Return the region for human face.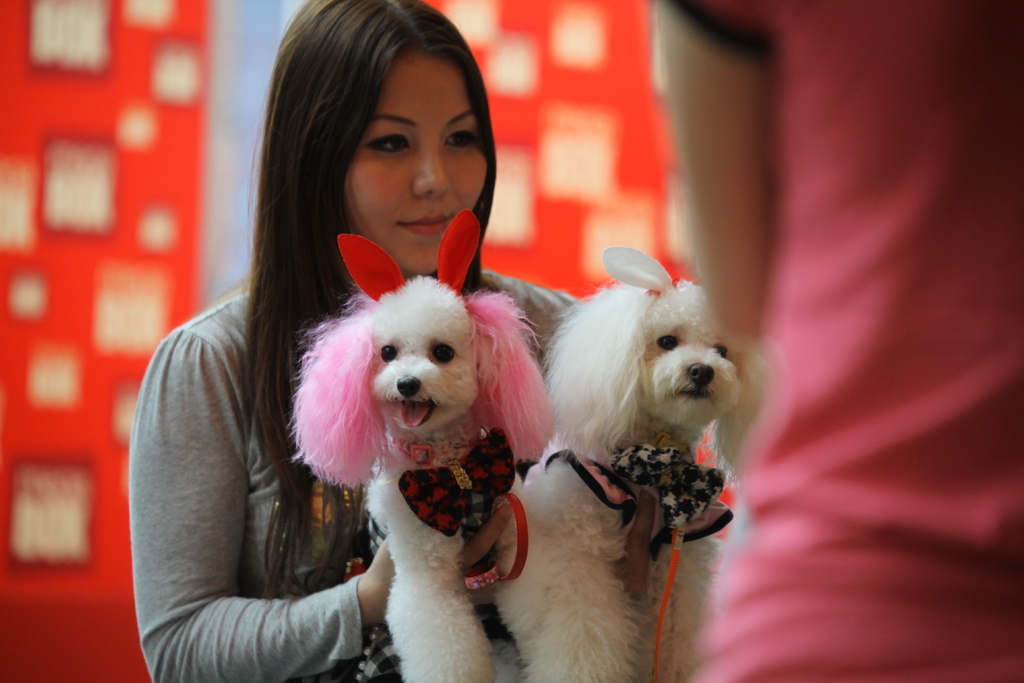
box=[346, 44, 483, 276].
